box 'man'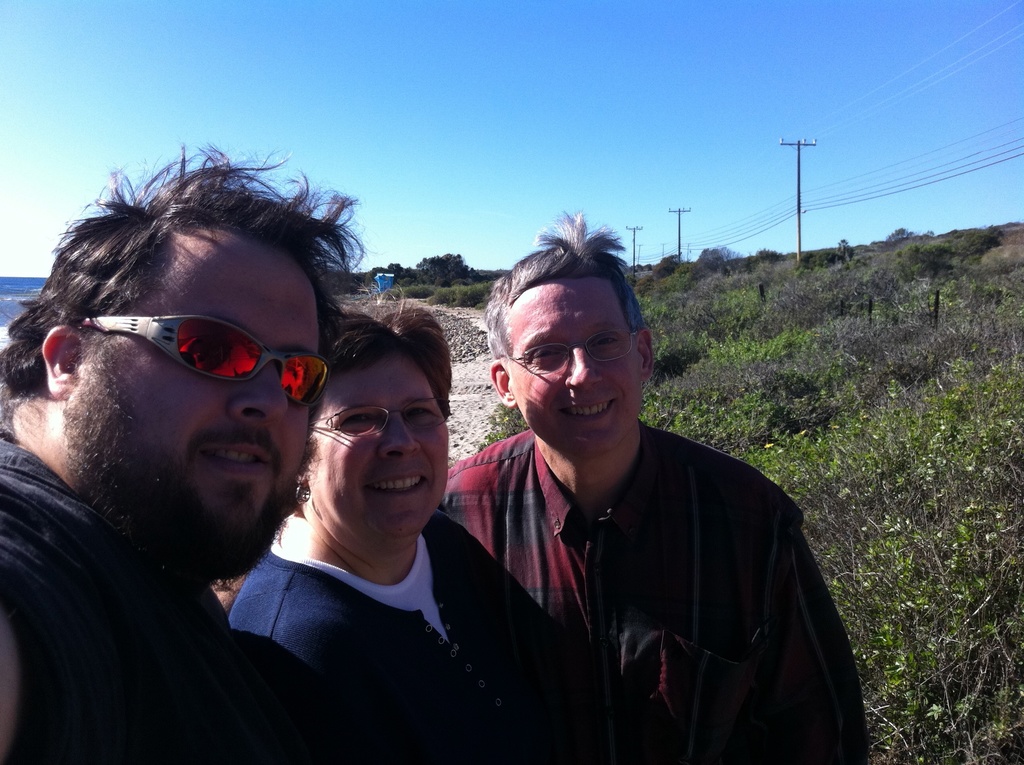
BBox(0, 138, 419, 764)
